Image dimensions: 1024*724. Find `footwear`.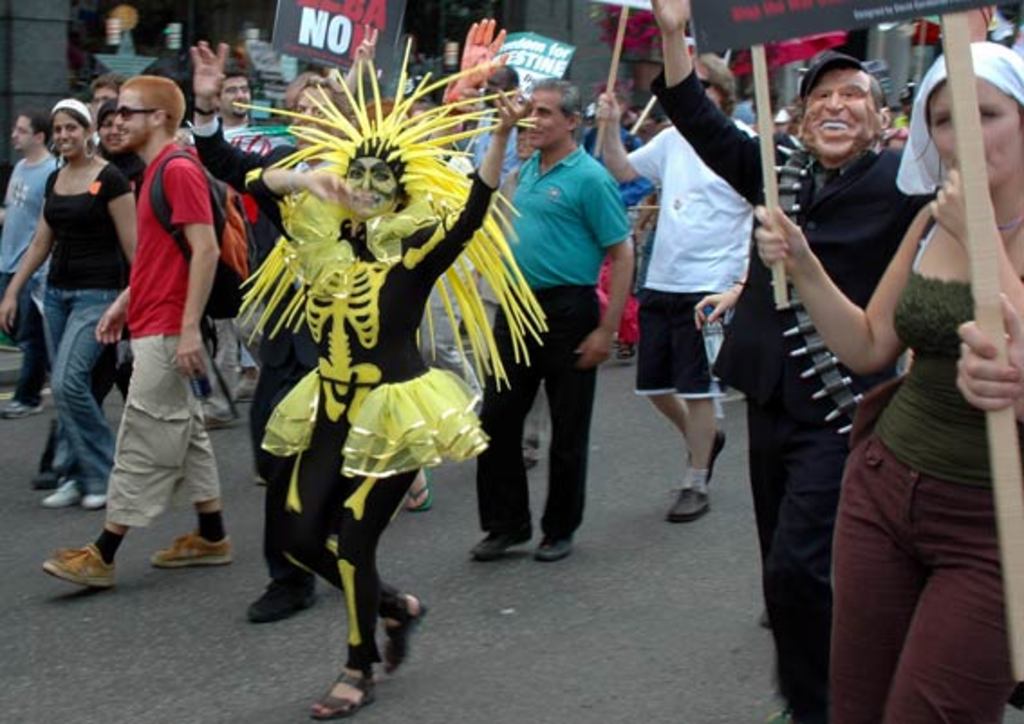
box=[379, 596, 430, 677].
